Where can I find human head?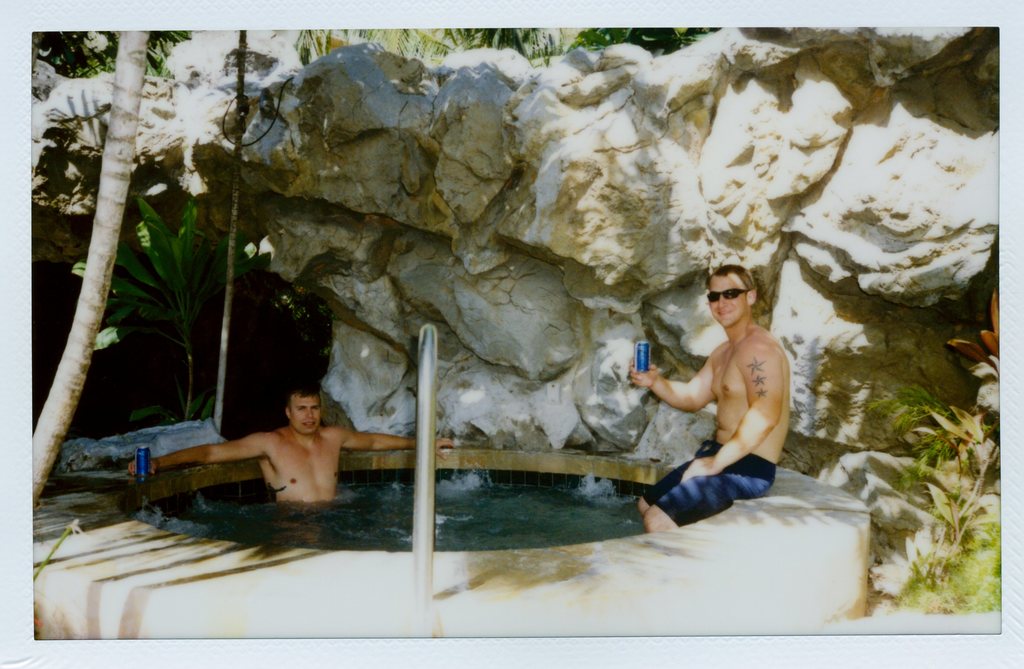
You can find it at bbox=(285, 389, 325, 437).
